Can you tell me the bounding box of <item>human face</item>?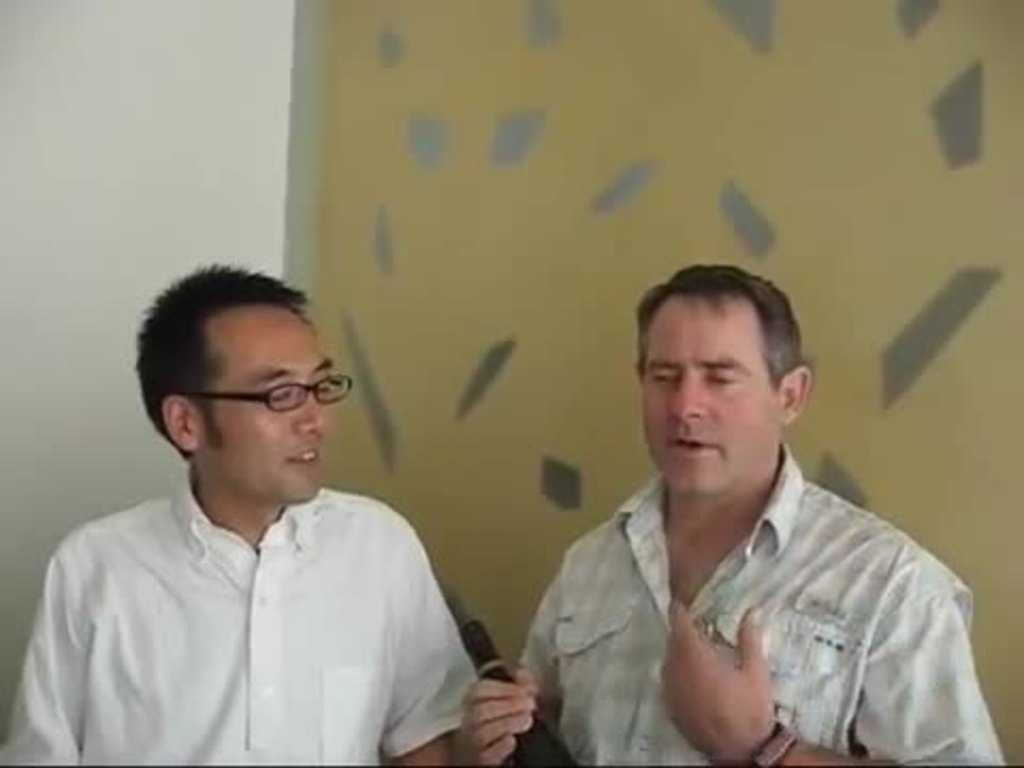
<box>640,299,779,491</box>.
